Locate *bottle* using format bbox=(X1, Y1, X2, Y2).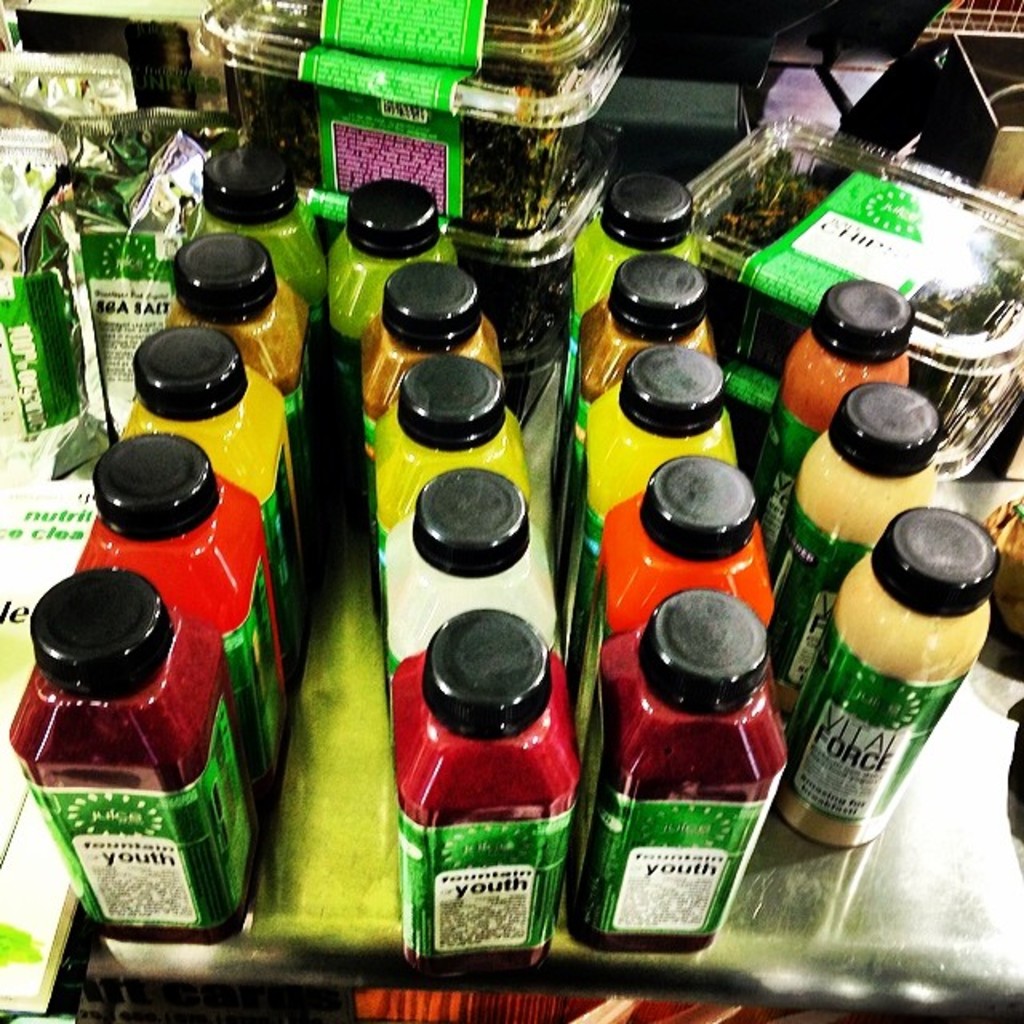
bbox=(760, 283, 918, 542).
